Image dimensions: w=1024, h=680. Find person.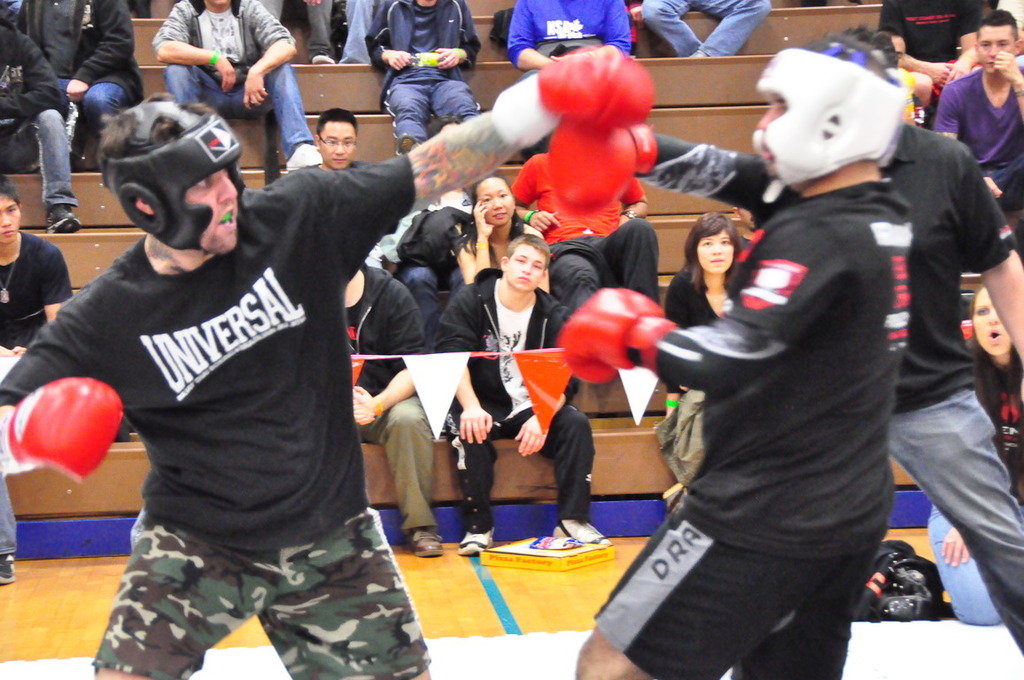
bbox=[370, 0, 485, 163].
